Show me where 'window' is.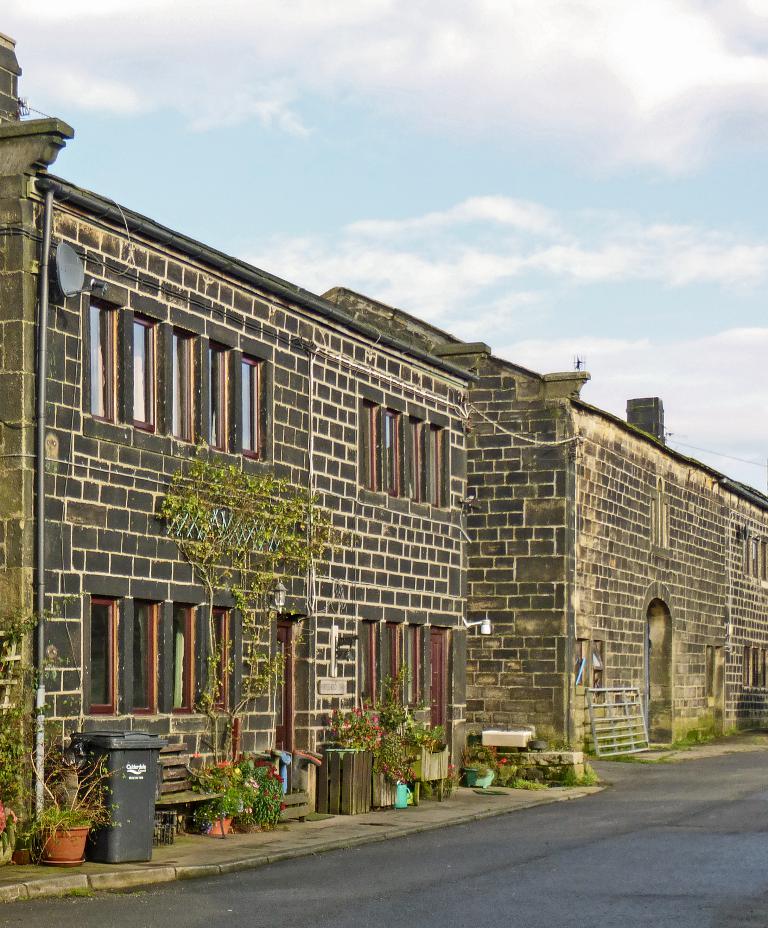
'window' is at BBox(128, 310, 156, 430).
